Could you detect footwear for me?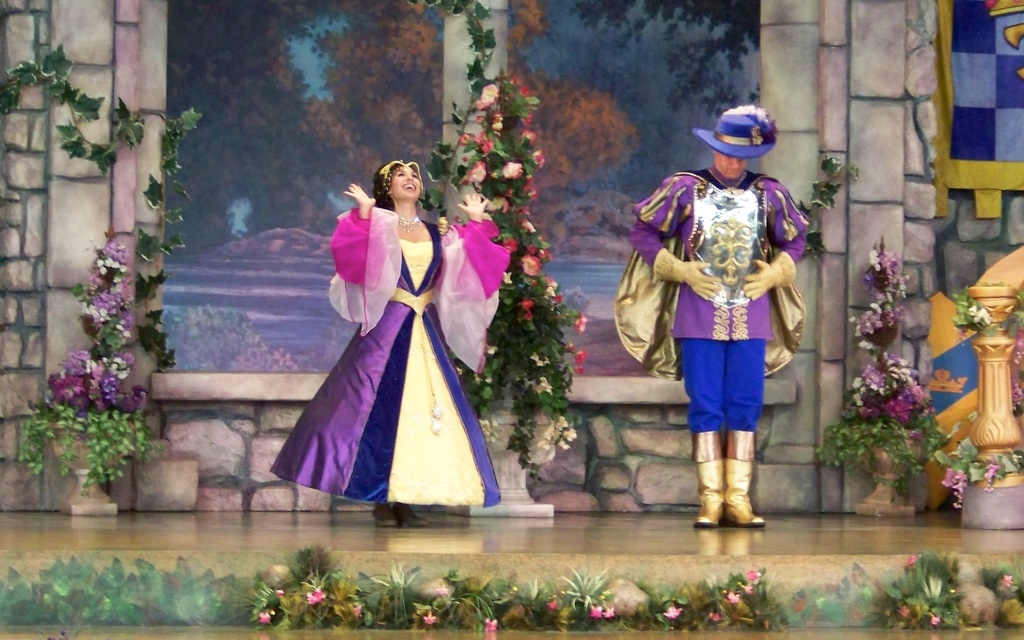
Detection result: <box>394,503,427,527</box>.
